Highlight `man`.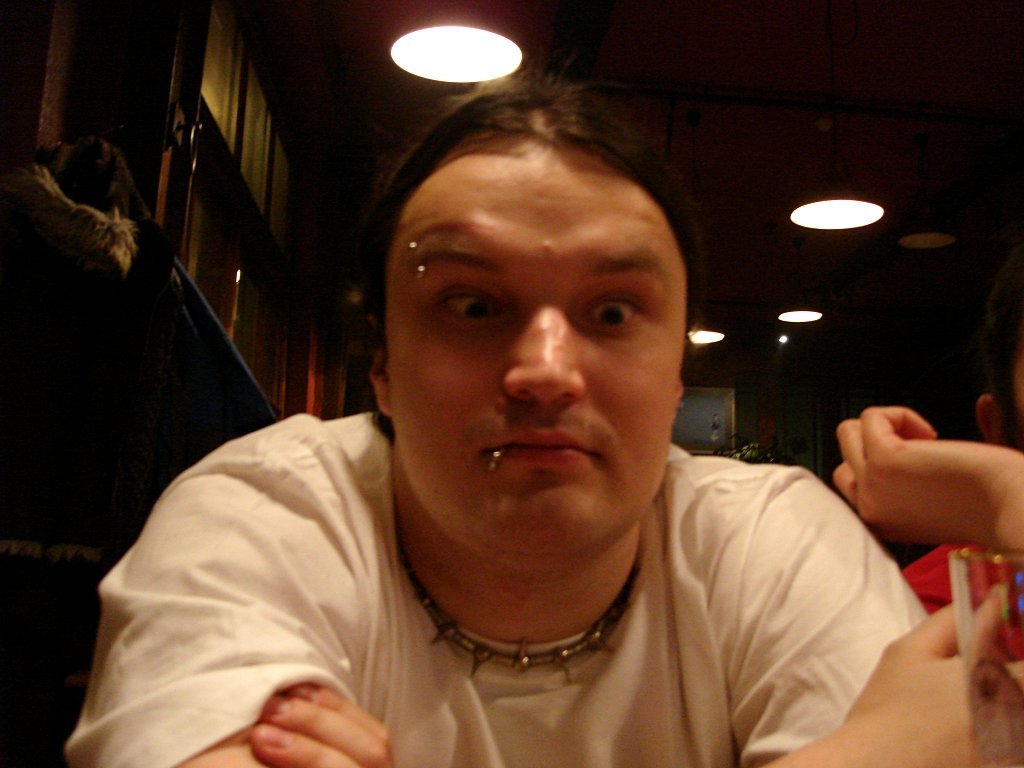
Highlighted region: [76, 71, 1023, 767].
